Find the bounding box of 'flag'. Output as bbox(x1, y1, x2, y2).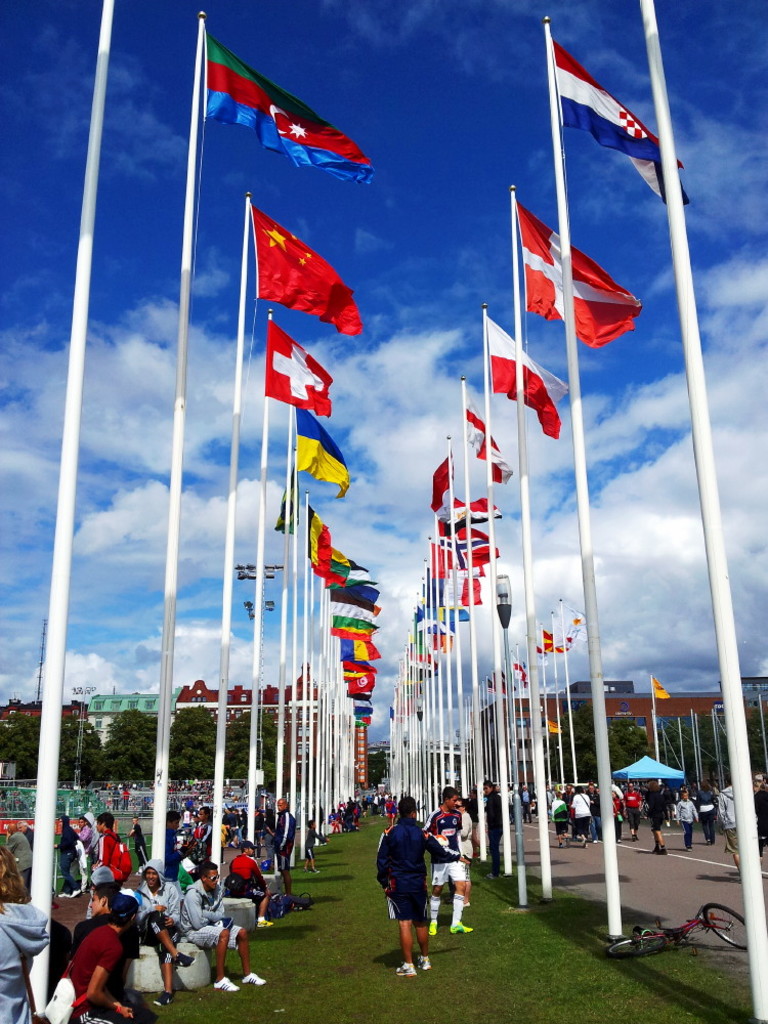
bbox(508, 650, 537, 688).
